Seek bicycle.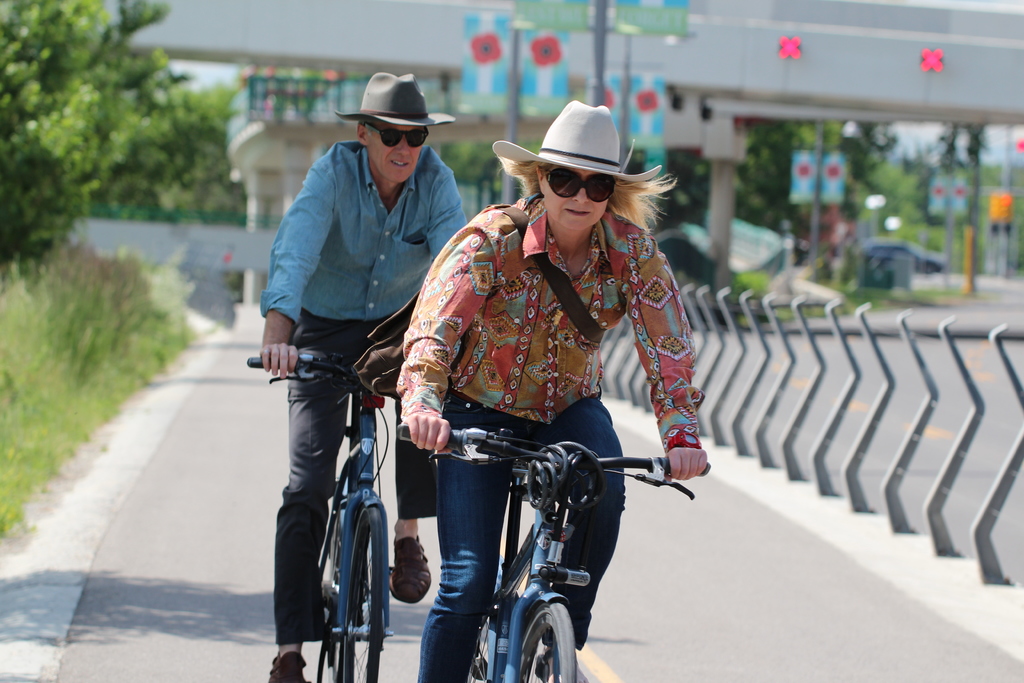
388 419 727 682.
